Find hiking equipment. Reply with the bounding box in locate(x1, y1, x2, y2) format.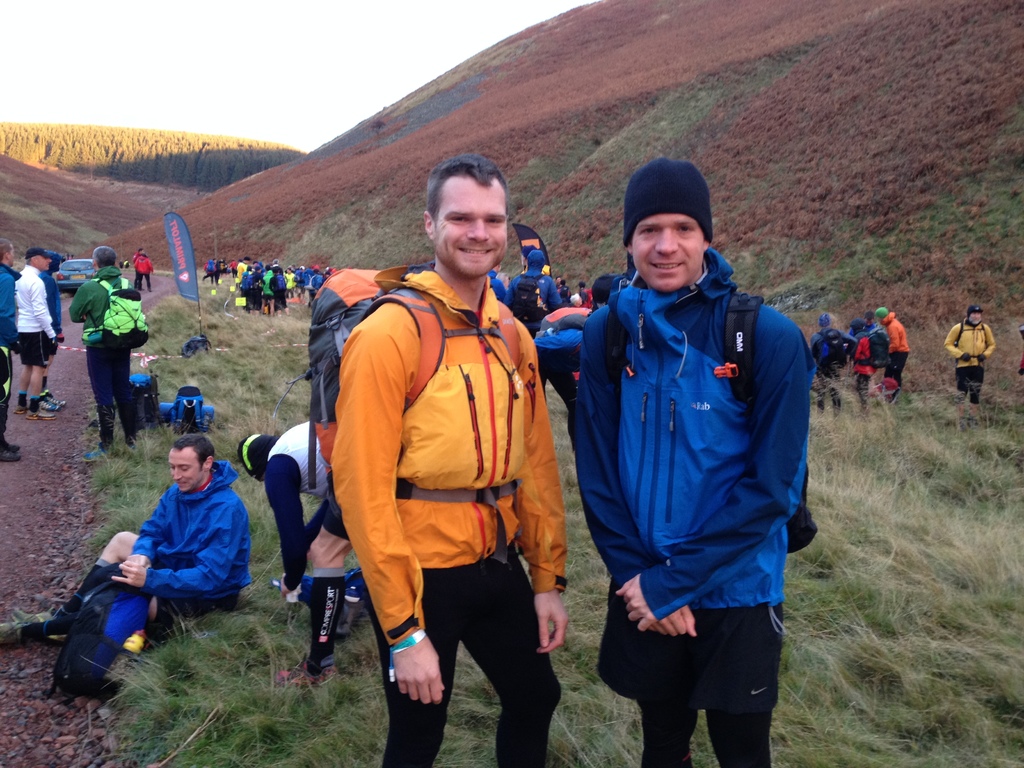
locate(856, 331, 897, 369).
